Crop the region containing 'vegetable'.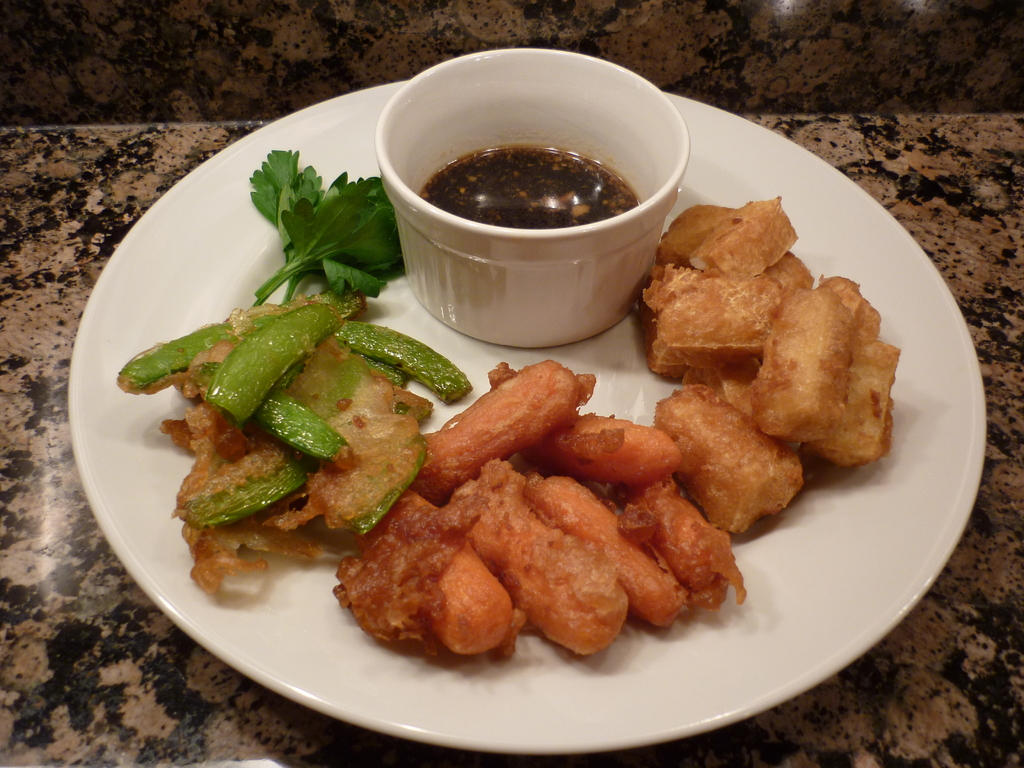
Crop region: 252,150,411,321.
